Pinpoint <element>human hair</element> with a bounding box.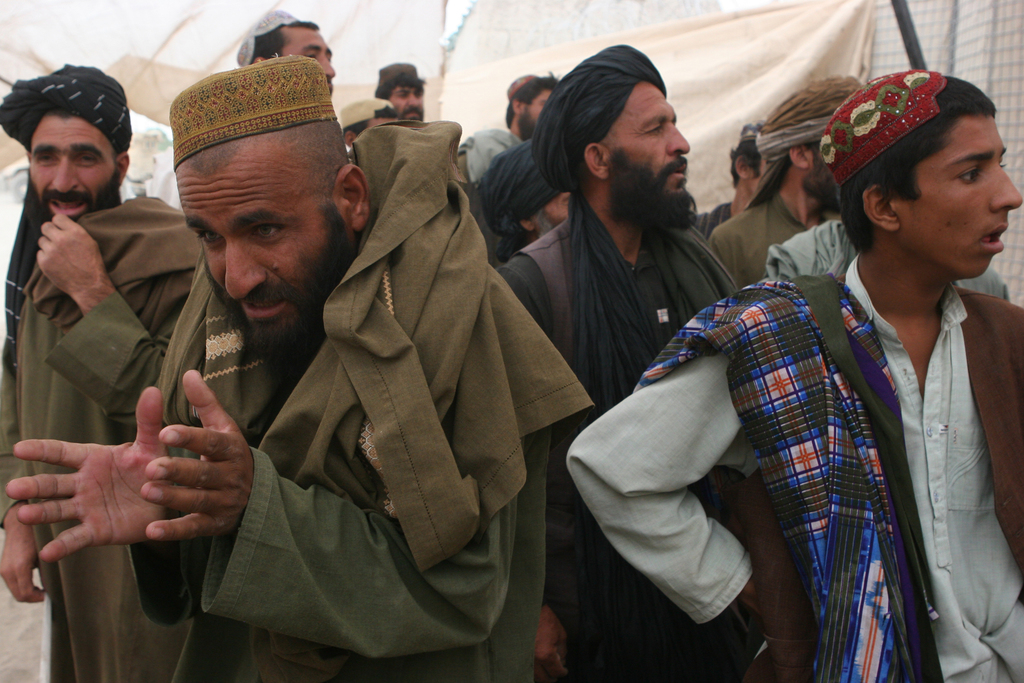
47 103 122 174.
